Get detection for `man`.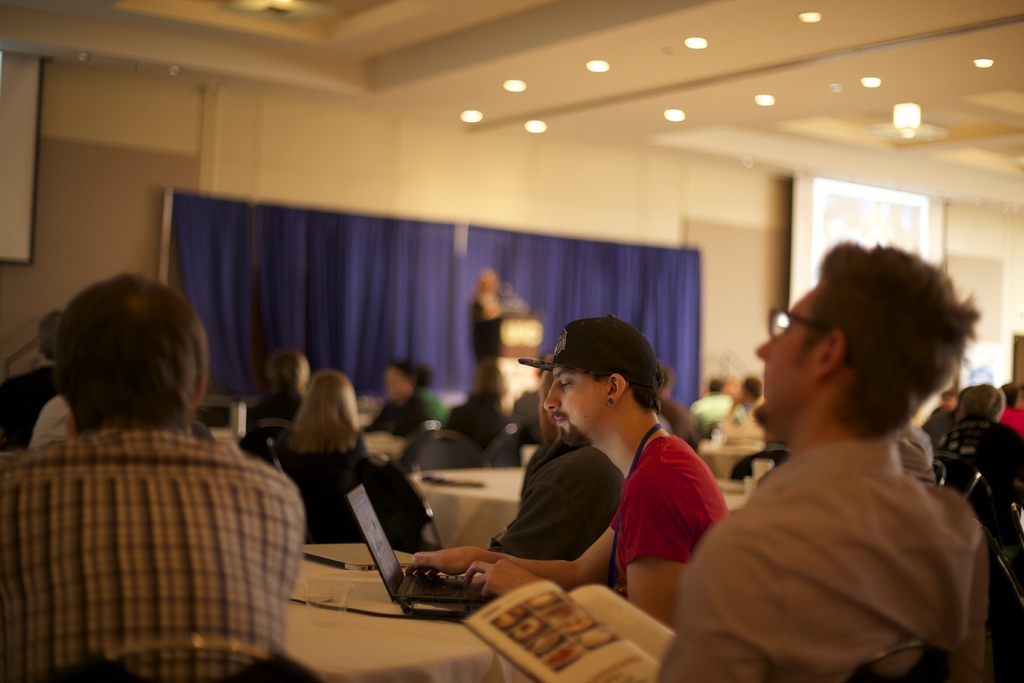
Detection: locate(0, 311, 76, 447).
